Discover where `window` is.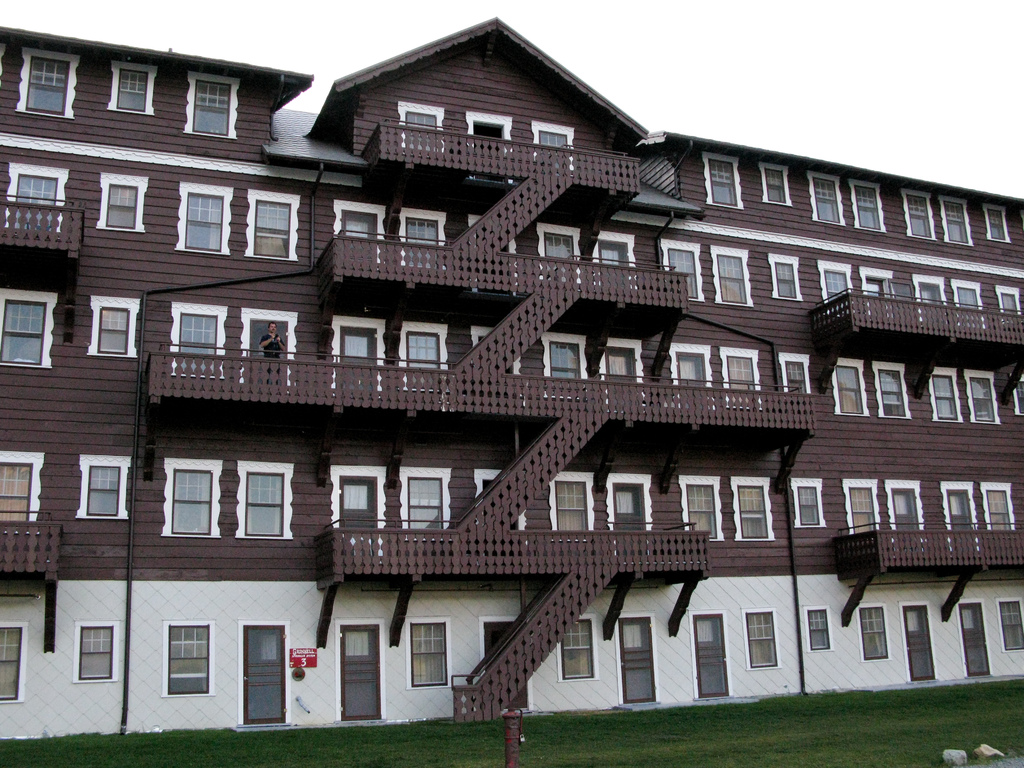
Discovered at l=75, t=614, r=122, b=687.
